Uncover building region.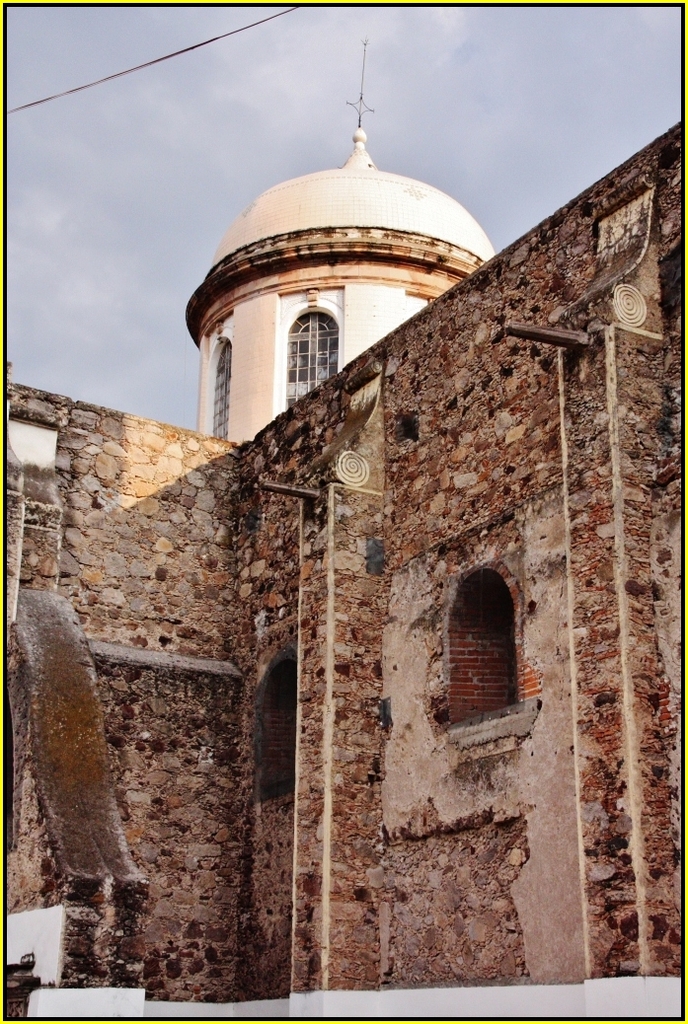
Uncovered: [179,90,518,429].
